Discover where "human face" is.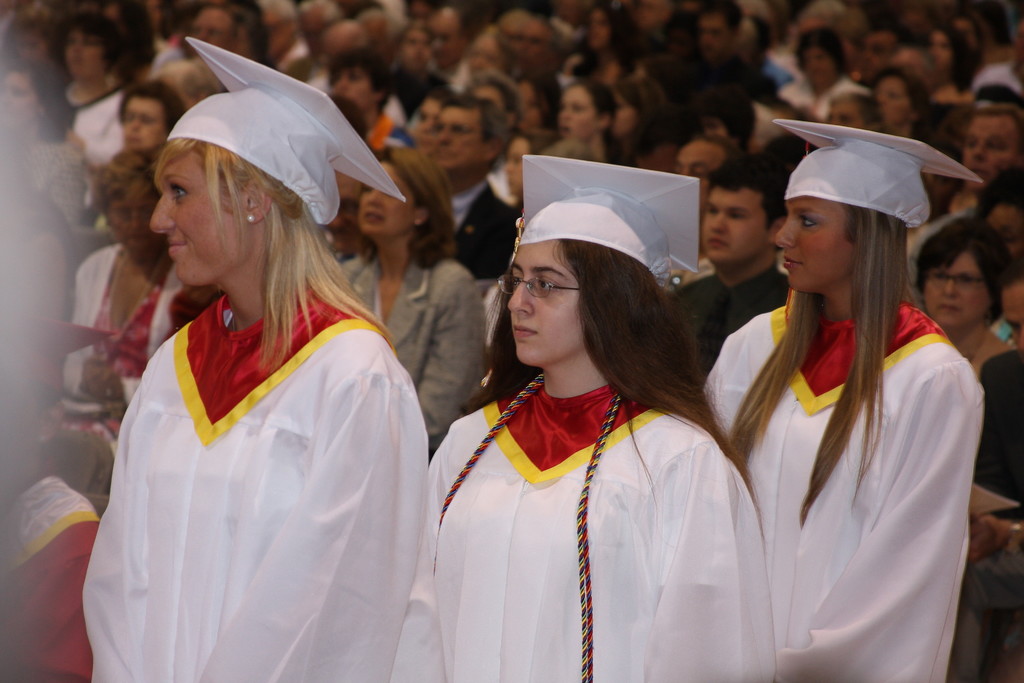
Discovered at [left=3, top=73, right=35, bottom=124].
